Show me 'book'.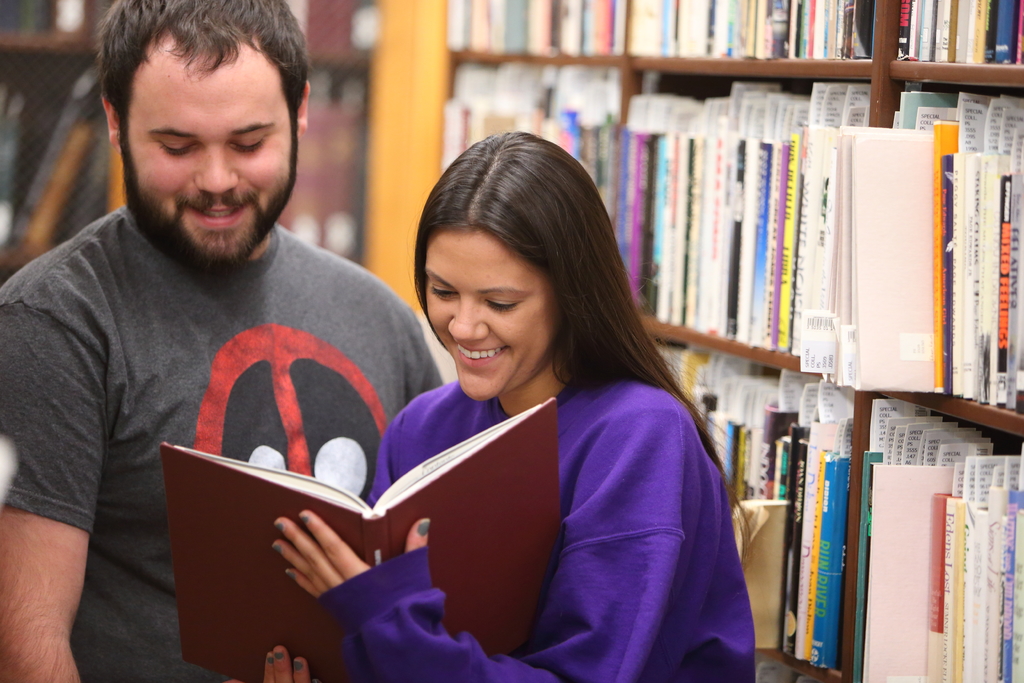
'book' is here: locate(161, 398, 554, 682).
